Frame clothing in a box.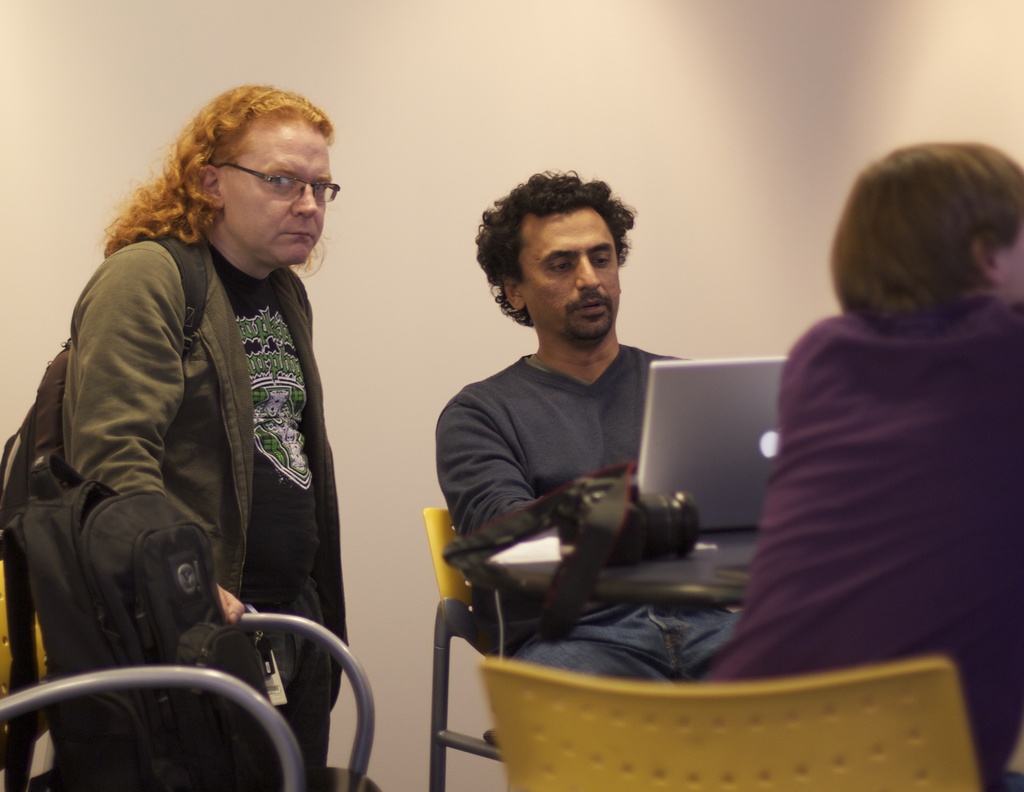
x1=503 y1=599 x2=740 y2=684.
